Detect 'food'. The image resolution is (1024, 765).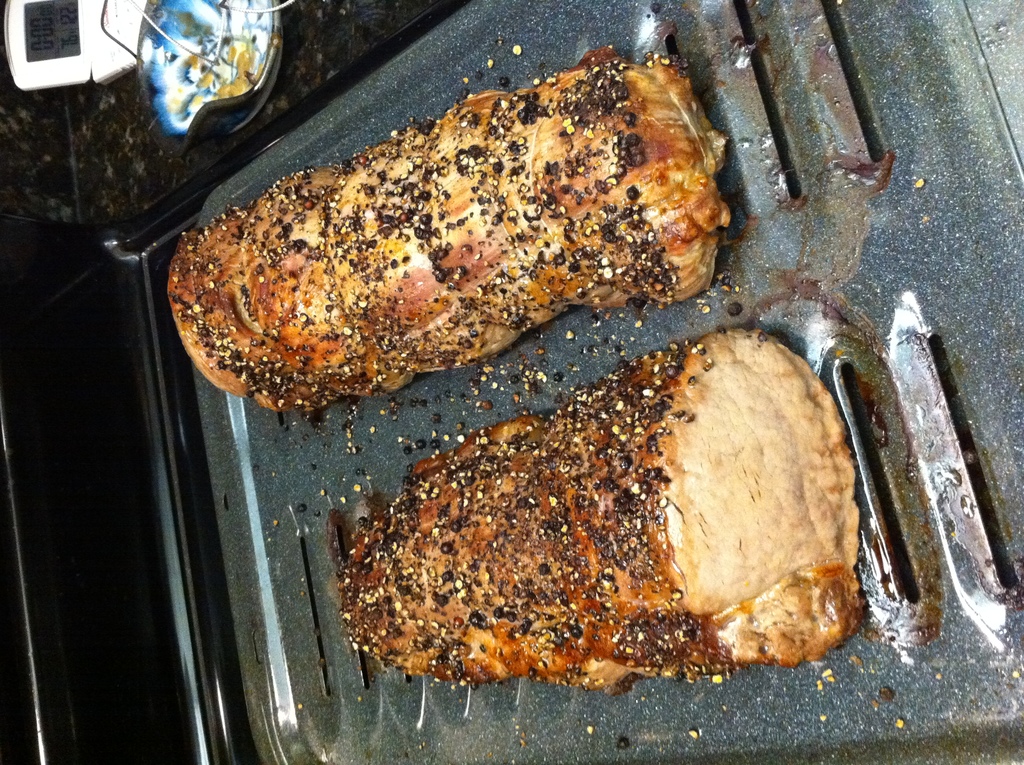
364:337:886:706.
